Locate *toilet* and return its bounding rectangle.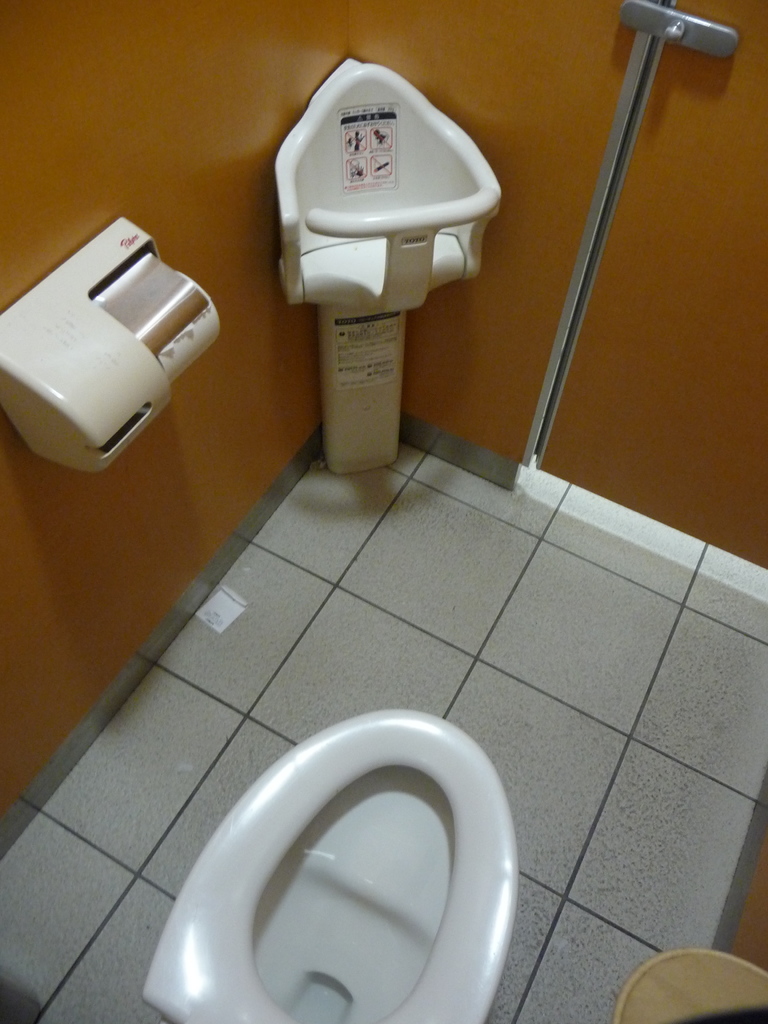
Rect(145, 713, 527, 1023).
